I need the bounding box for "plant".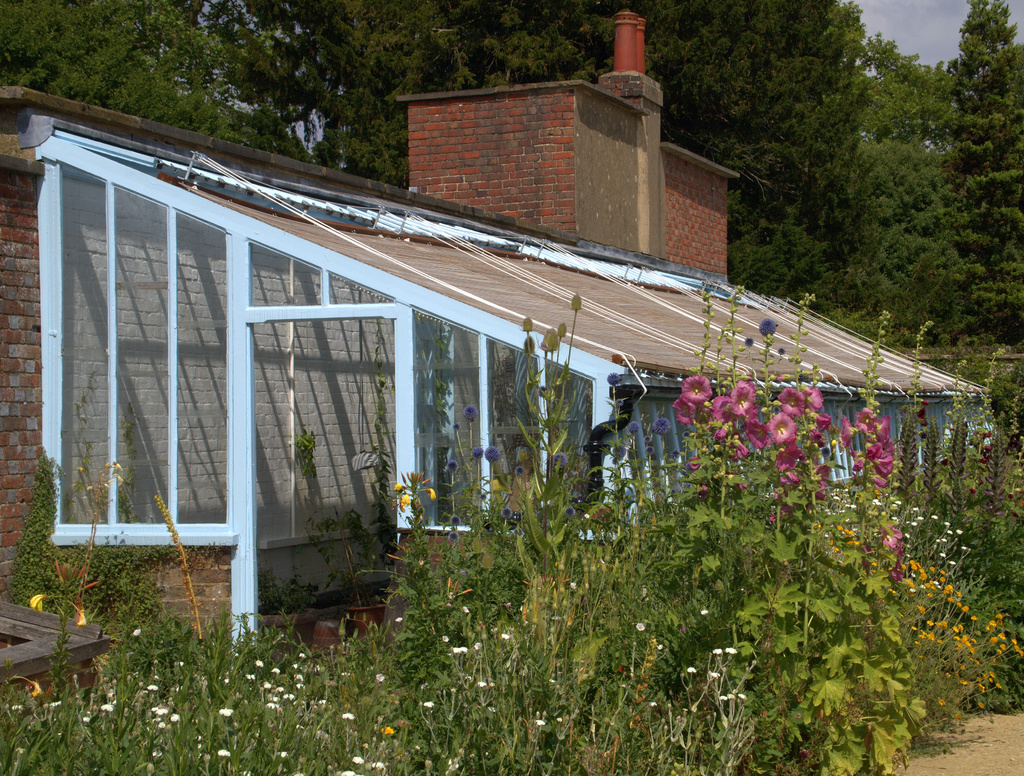
Here it is: x1=874, y1=357, x2=1023, y2=714.
